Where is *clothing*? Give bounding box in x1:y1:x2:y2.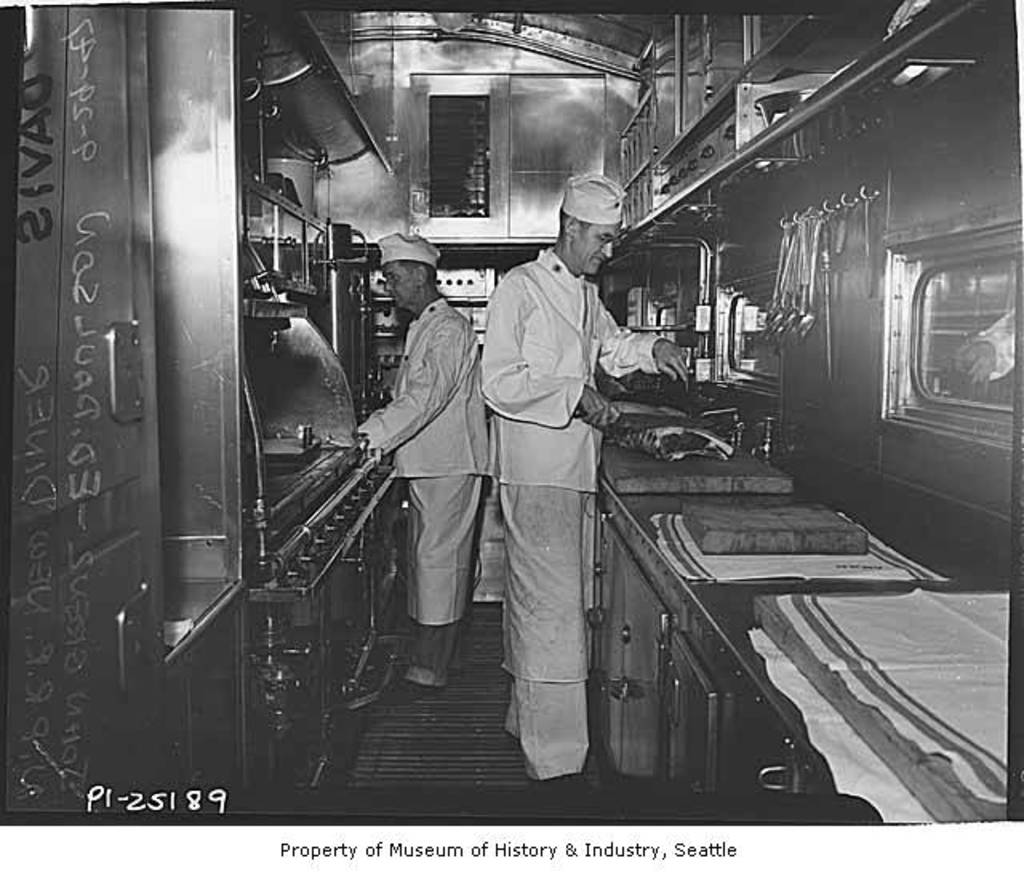
366:304:482:685.
